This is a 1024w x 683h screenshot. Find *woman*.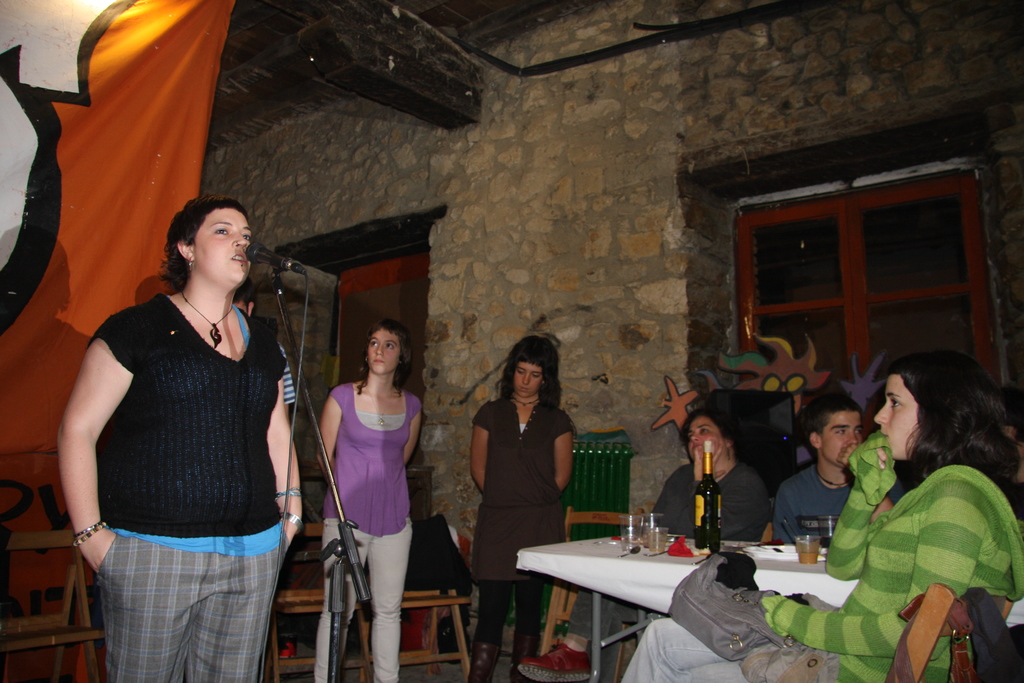
Bounding box: Rect(624, 346, 1023, 682).
